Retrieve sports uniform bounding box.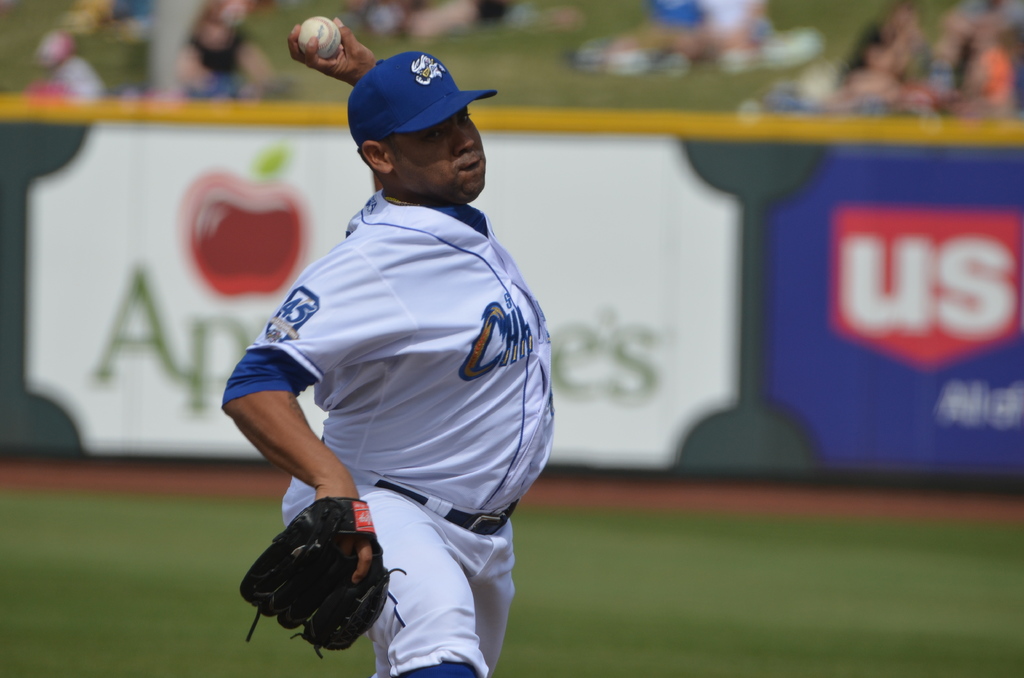
Bounding box: 213,21,555,668.
